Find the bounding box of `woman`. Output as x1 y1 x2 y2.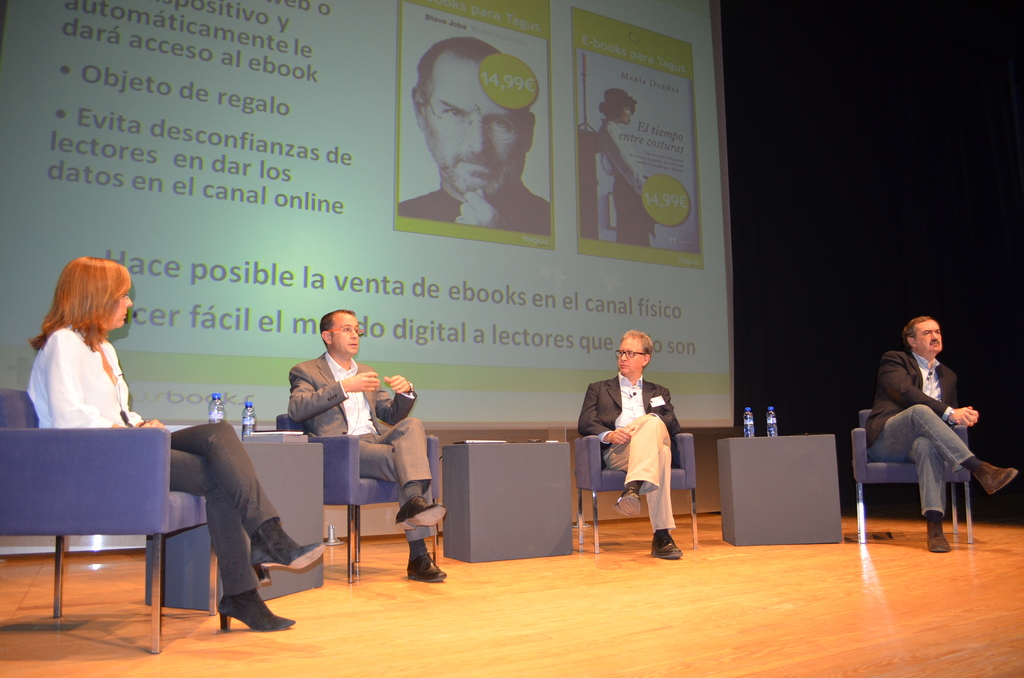
24 259 330 629.
